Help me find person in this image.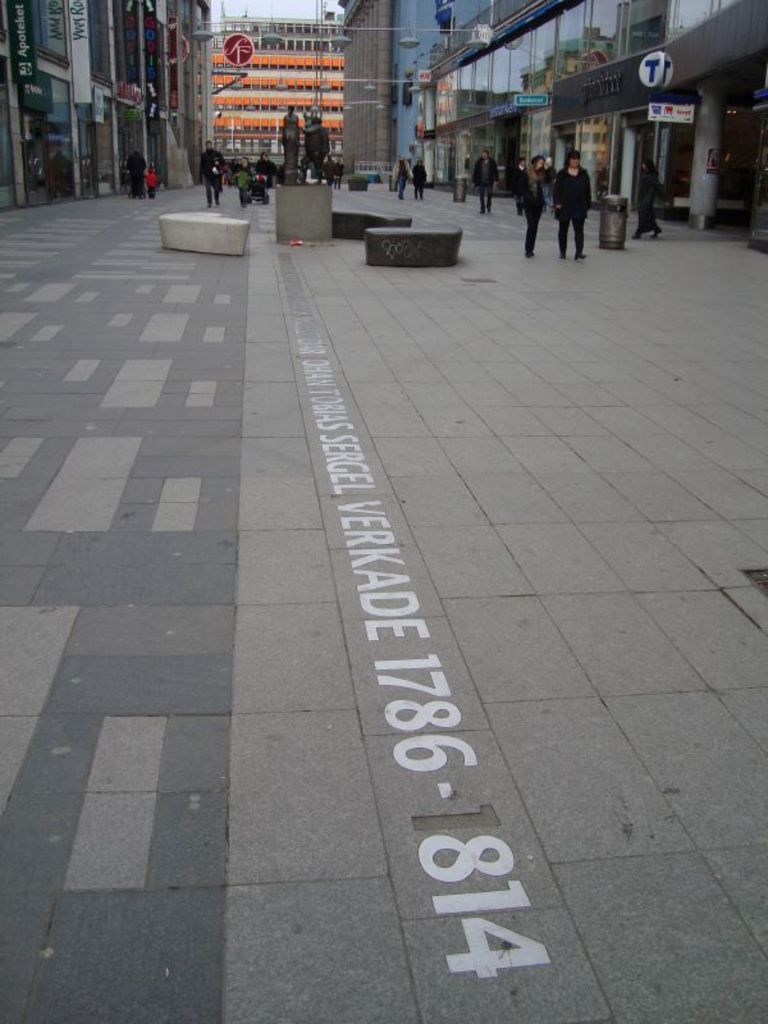
Found it: bbox(524, 141, 549, 251).
